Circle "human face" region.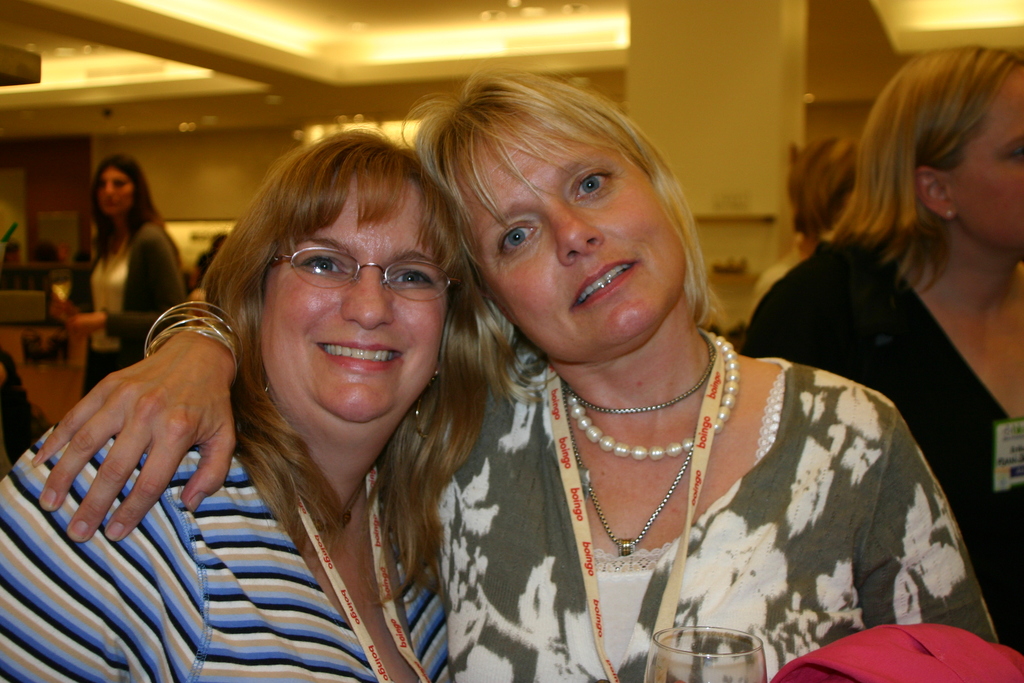
Region: pyautogui.locateOnScreen(444, 101, 685, 366).
